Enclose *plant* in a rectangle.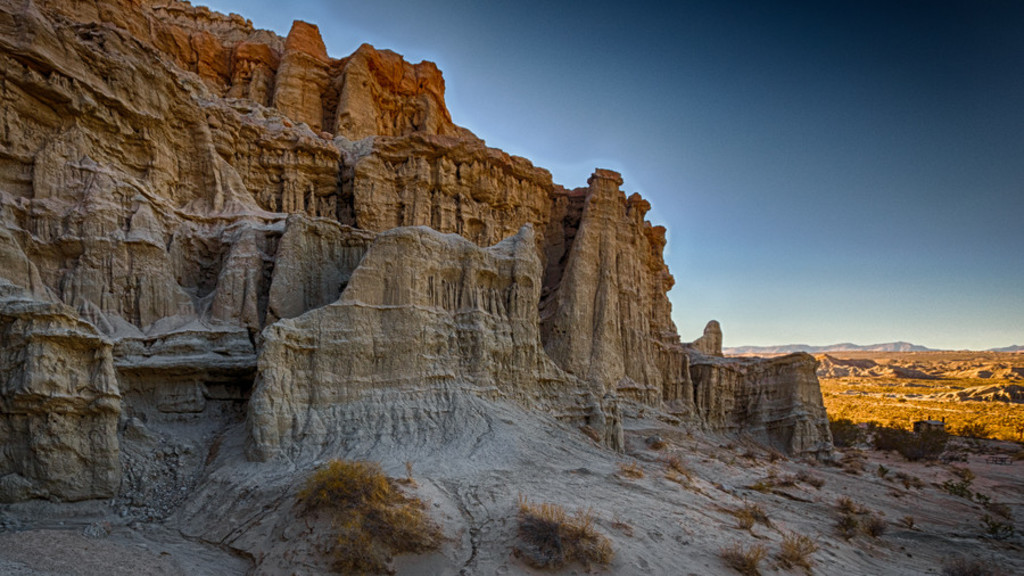
575,423,605,449.
